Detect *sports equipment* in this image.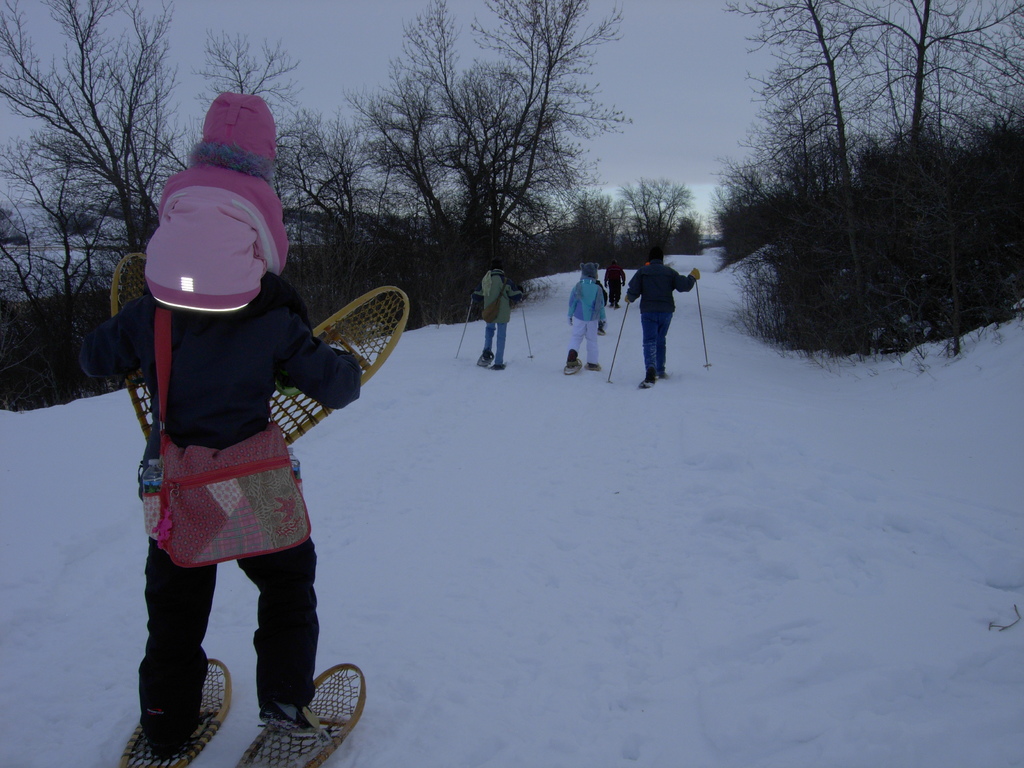
Detection: (x1=609, y1=301, x2=630, y2=383).
